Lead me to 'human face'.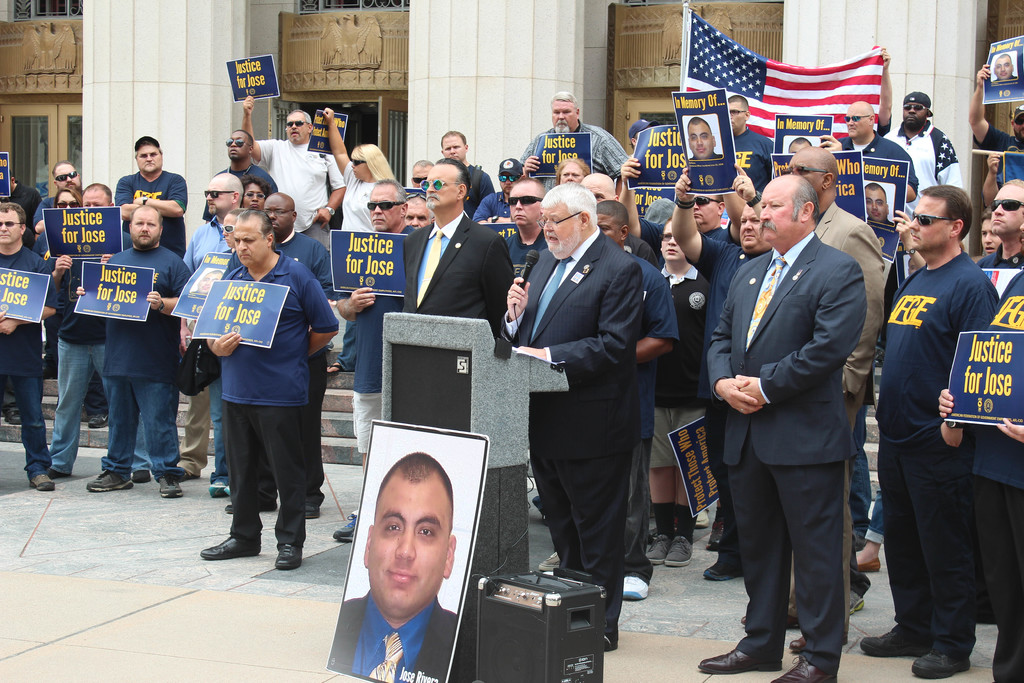
Lead to pyautogui.locateOnScreen(236, 220, 266, 264).
